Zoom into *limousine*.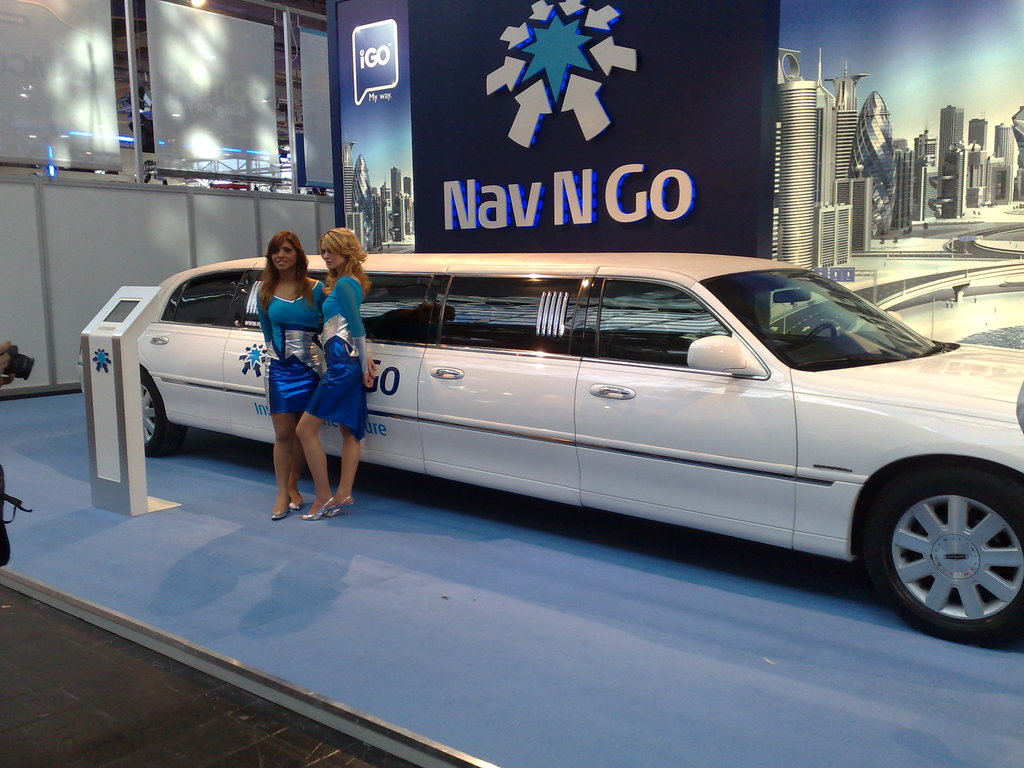
Zoom target: left=77, top=252, right=1023, bottom=646.
